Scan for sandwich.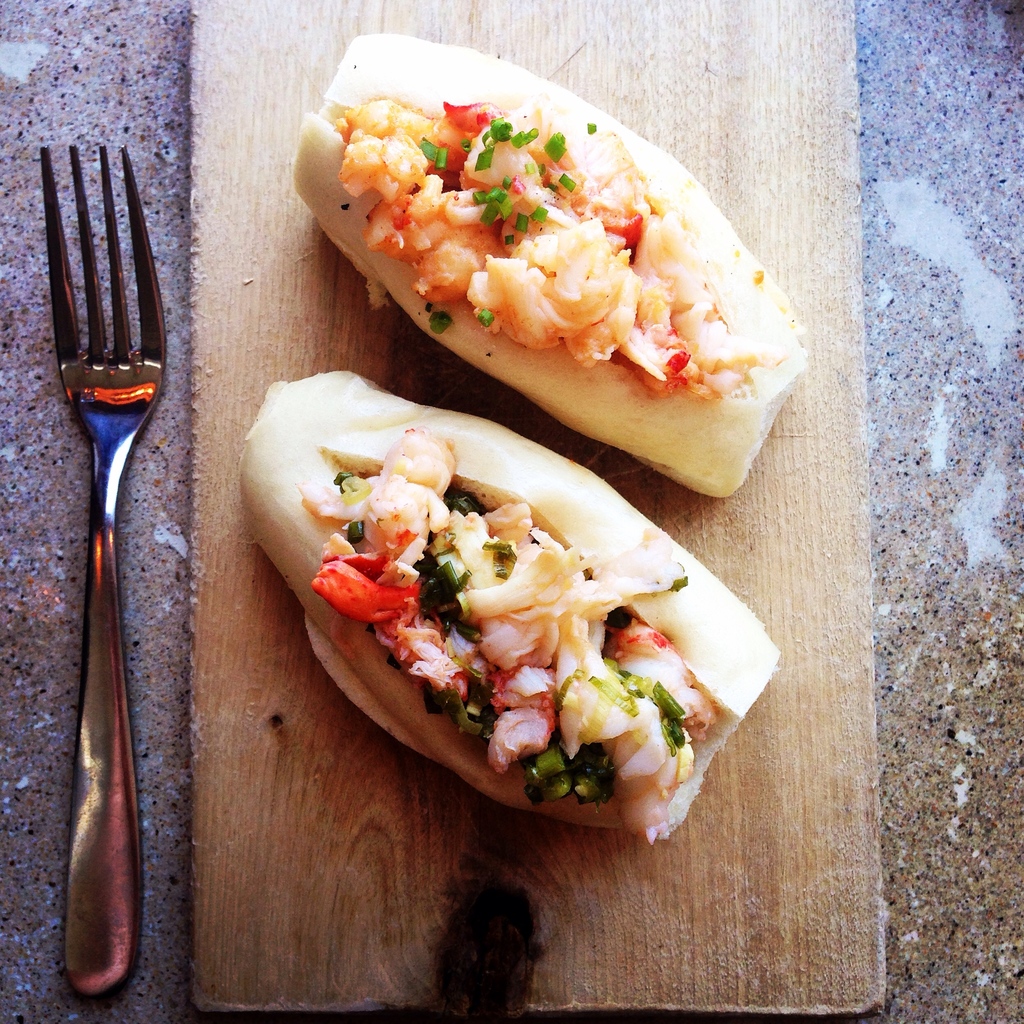
Scan result: 237/372/783/850.
